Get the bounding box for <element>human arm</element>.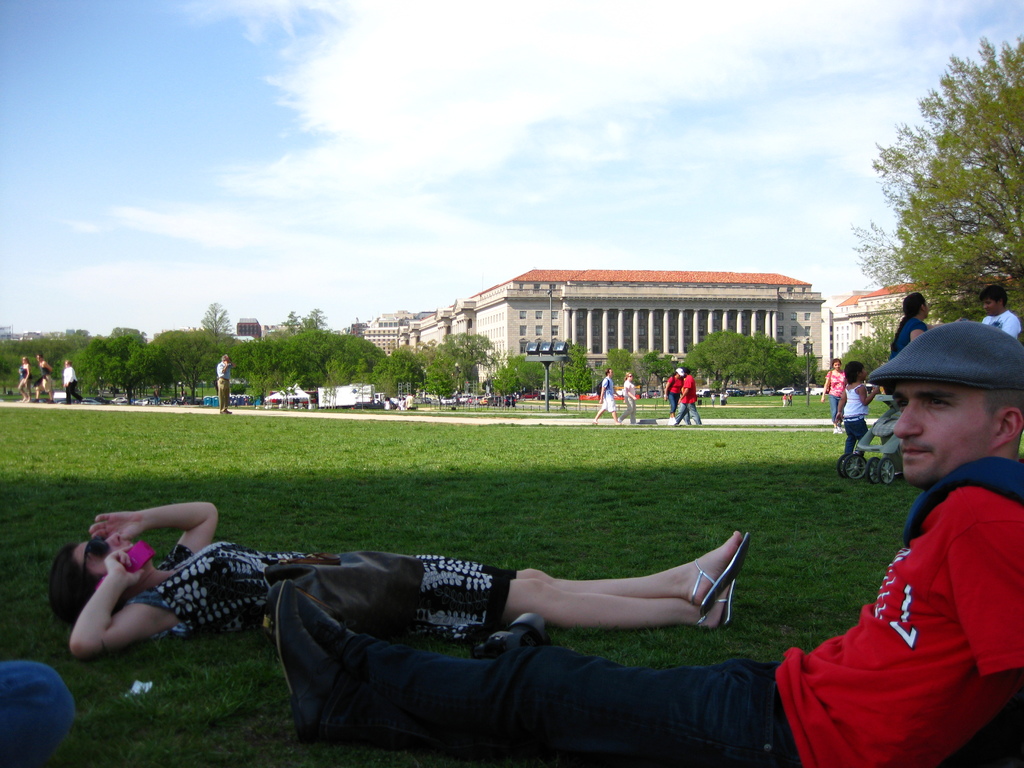
bbox=[824, 374, 831, 398].
